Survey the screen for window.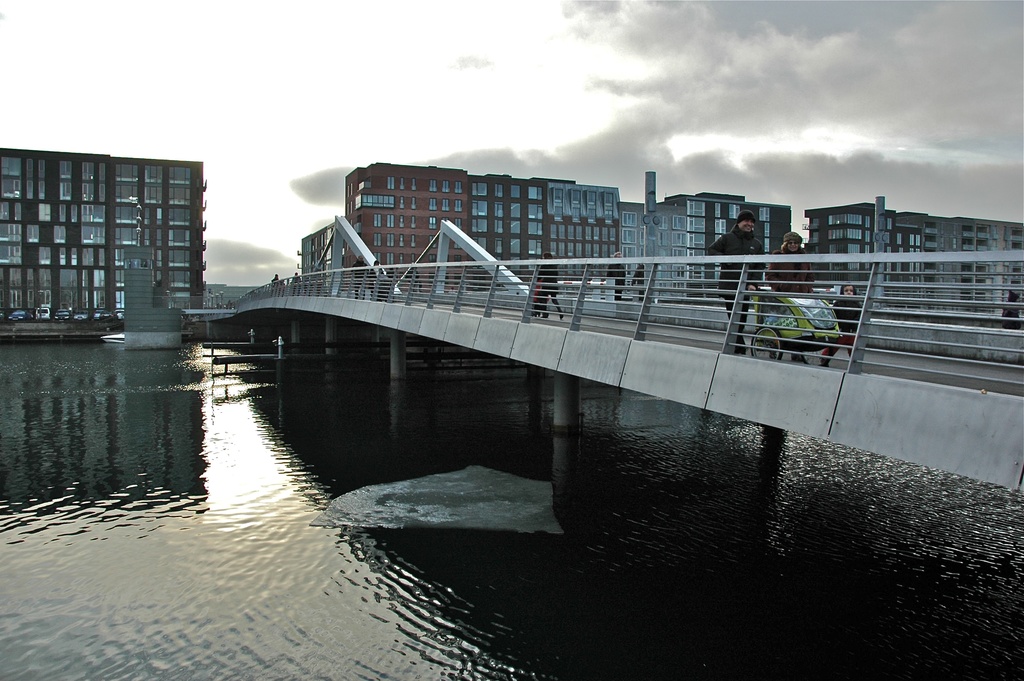
Survey found: <region>762, 236, 769, 250</region>.
